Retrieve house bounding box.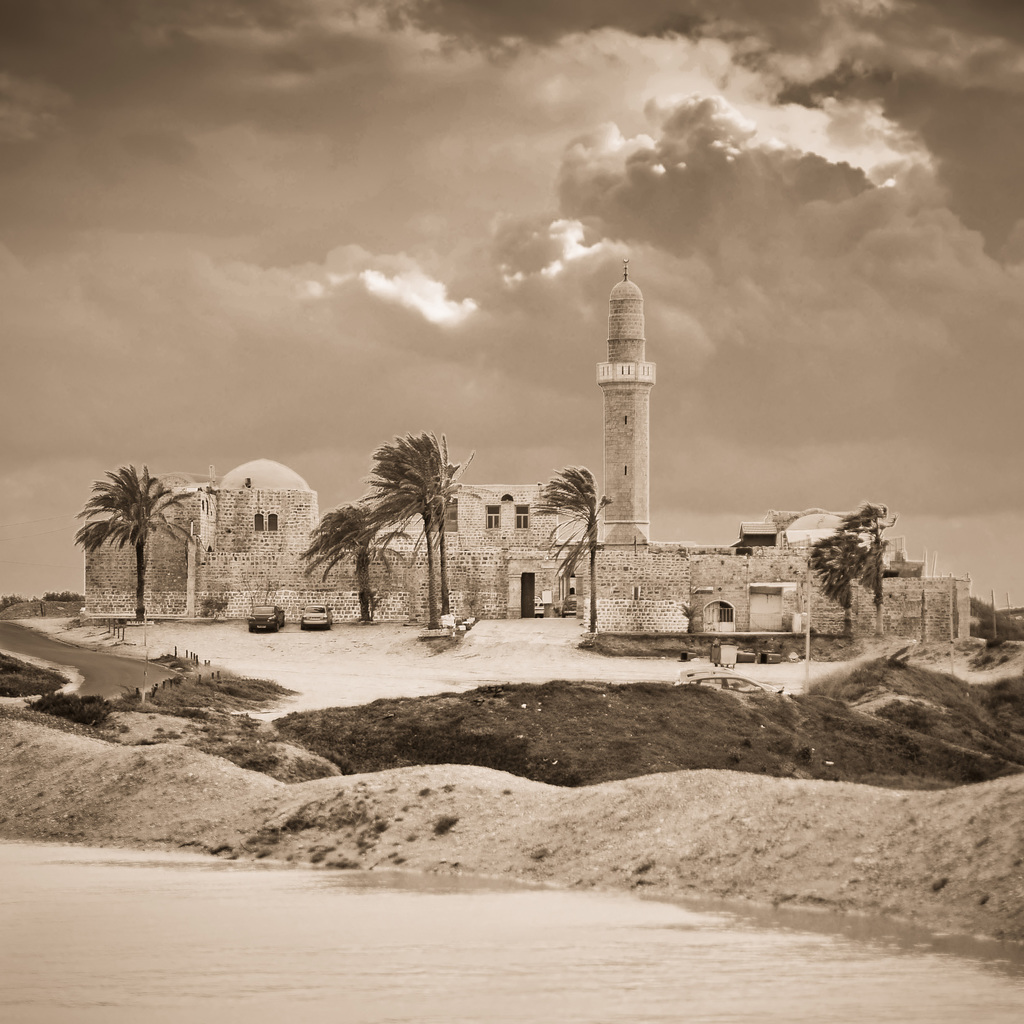
Bounding box: crop(77, 467, 172, 650).
